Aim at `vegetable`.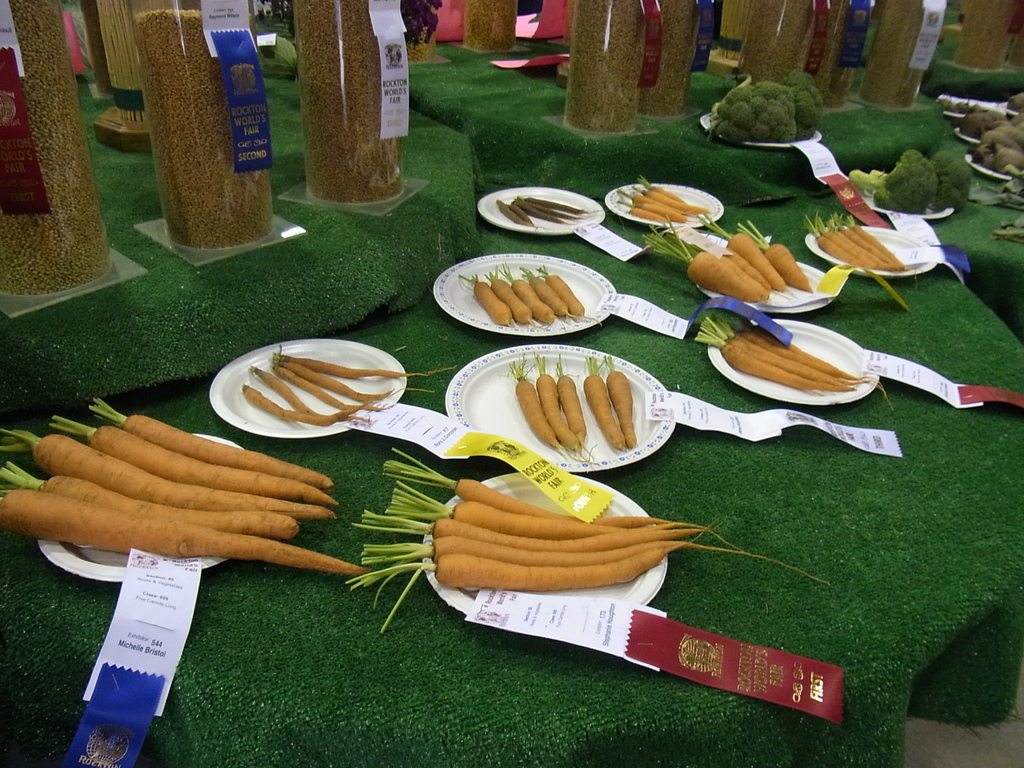
Aimed at 707, 71, 797, 139.
